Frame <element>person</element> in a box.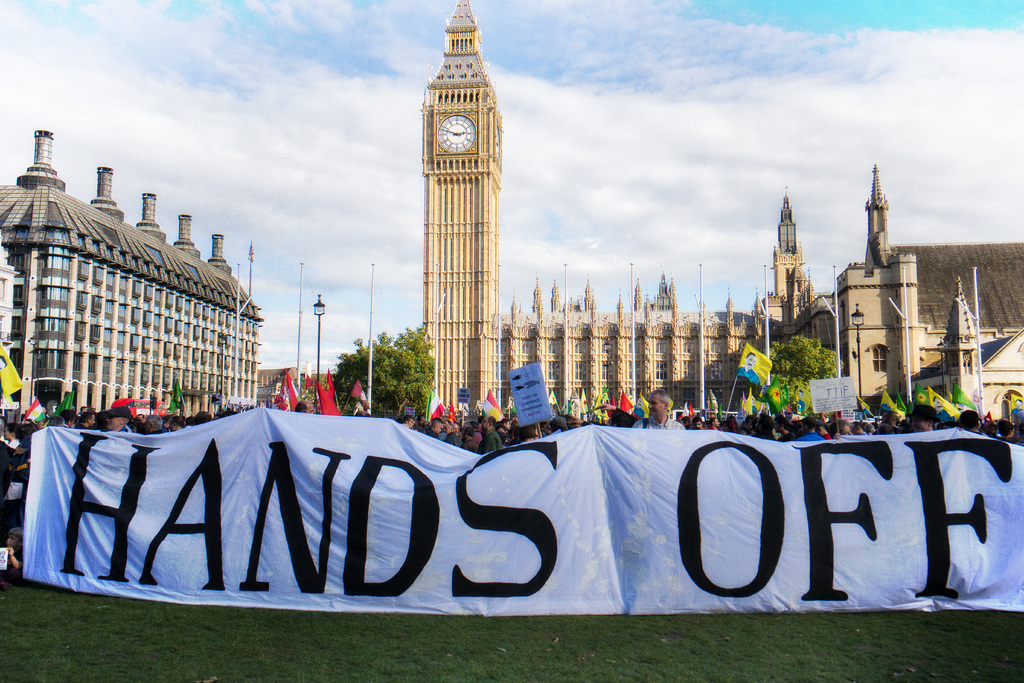
locate(735, 354, 761, 386).
